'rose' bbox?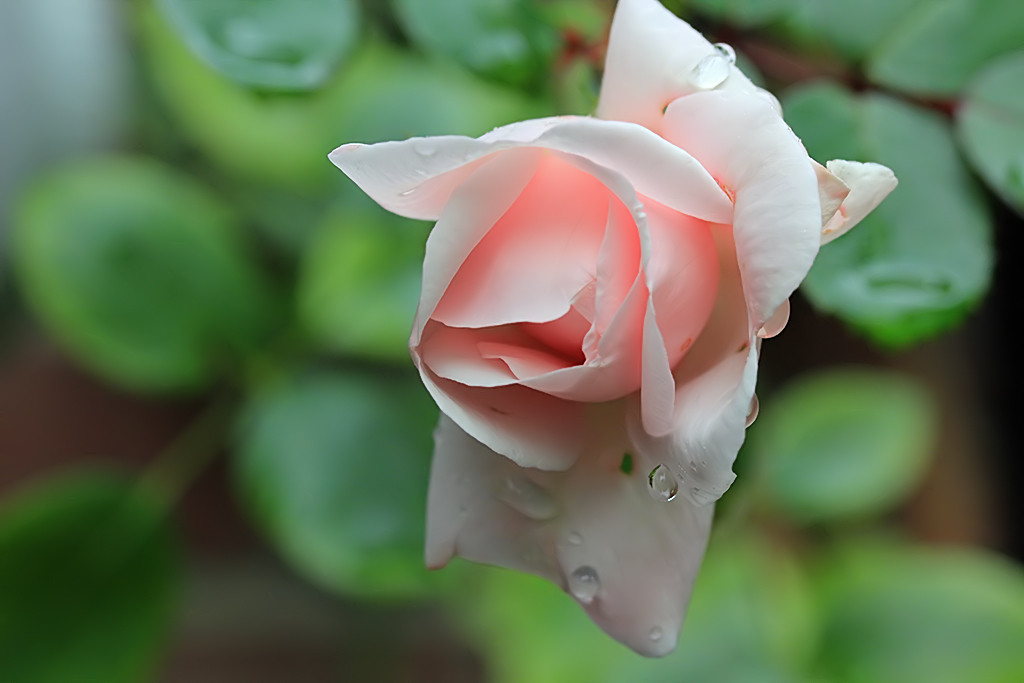
pyautogui.locateOnScreen(324, 0, 897, 667)
